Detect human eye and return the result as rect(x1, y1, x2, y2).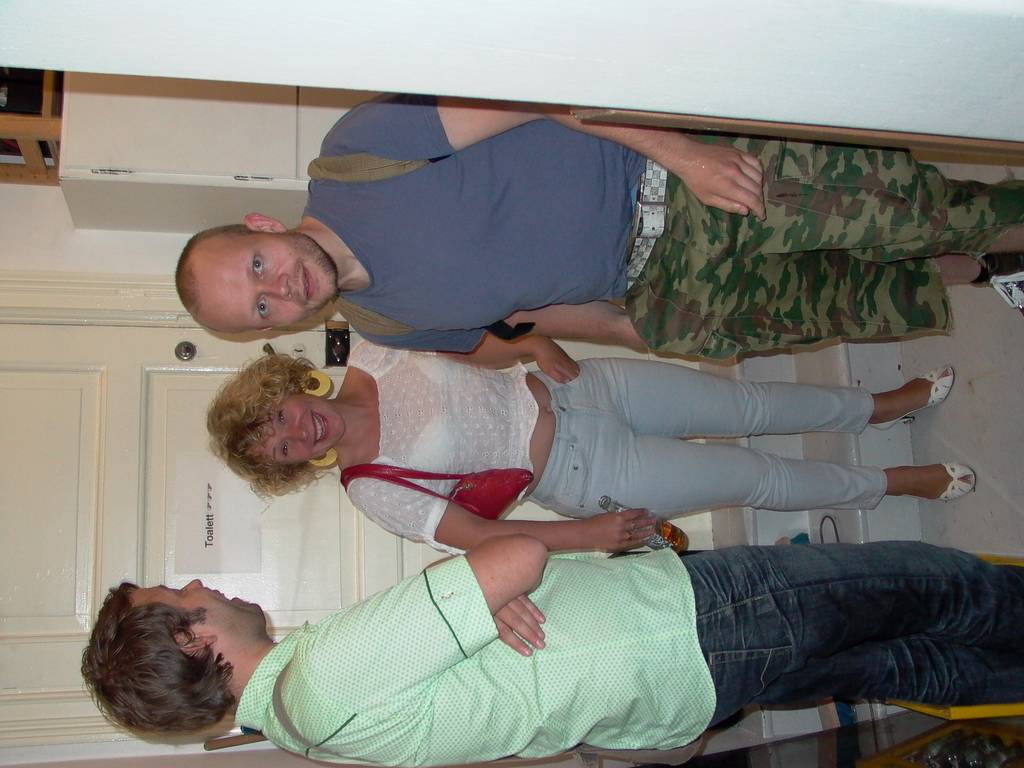
rect(271, 399, 288, 428).
